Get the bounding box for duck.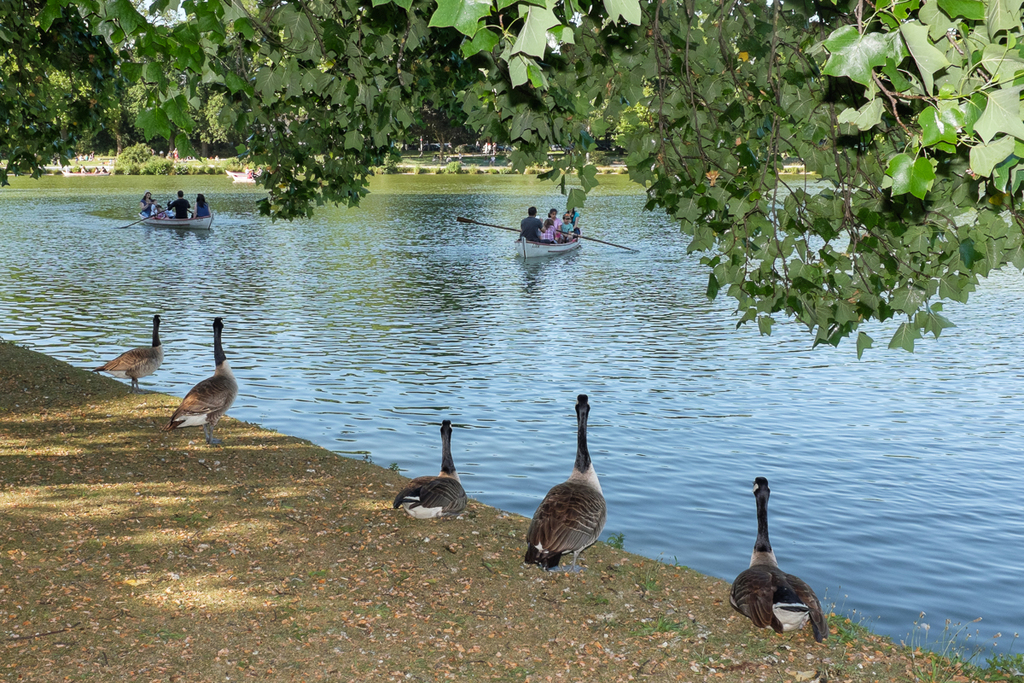
Rect(520, 392, 610, 573).
